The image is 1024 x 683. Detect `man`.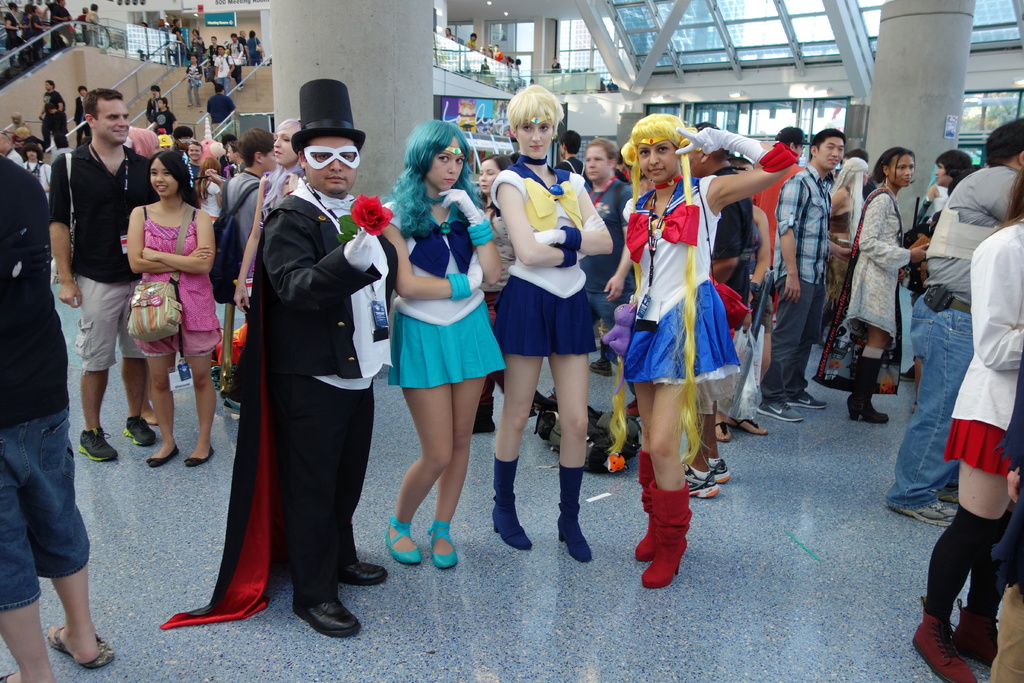
Detection: x1=766, y1=120, x2=847, y2=424.
